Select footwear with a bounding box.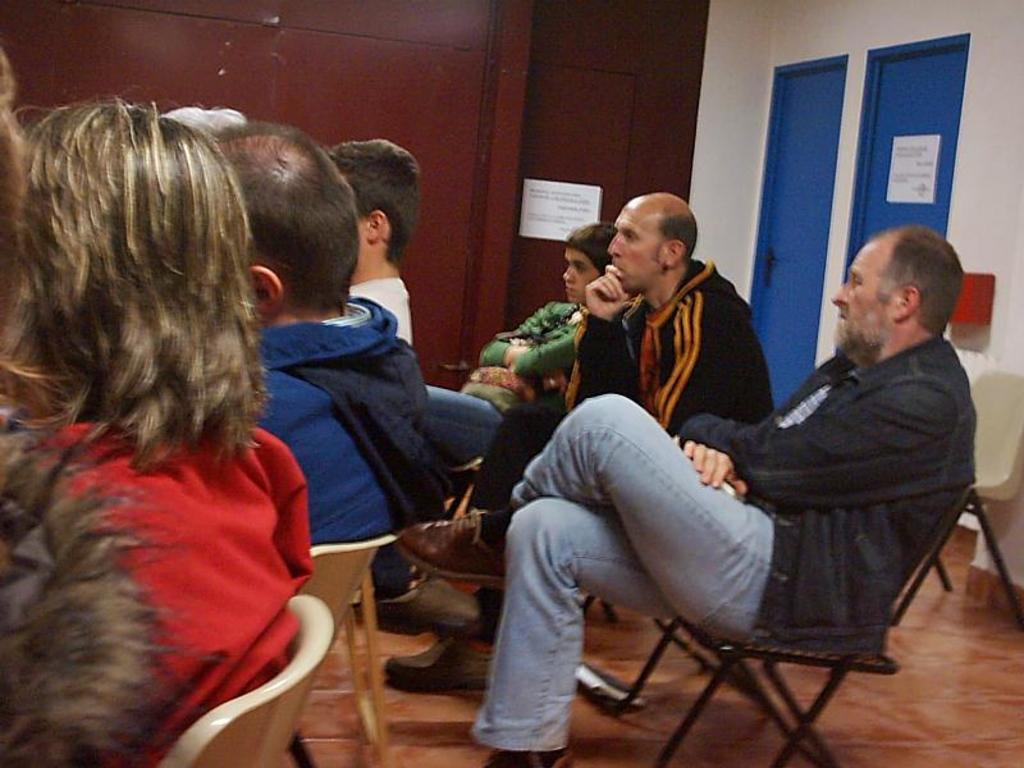
[390,504,508,591].
